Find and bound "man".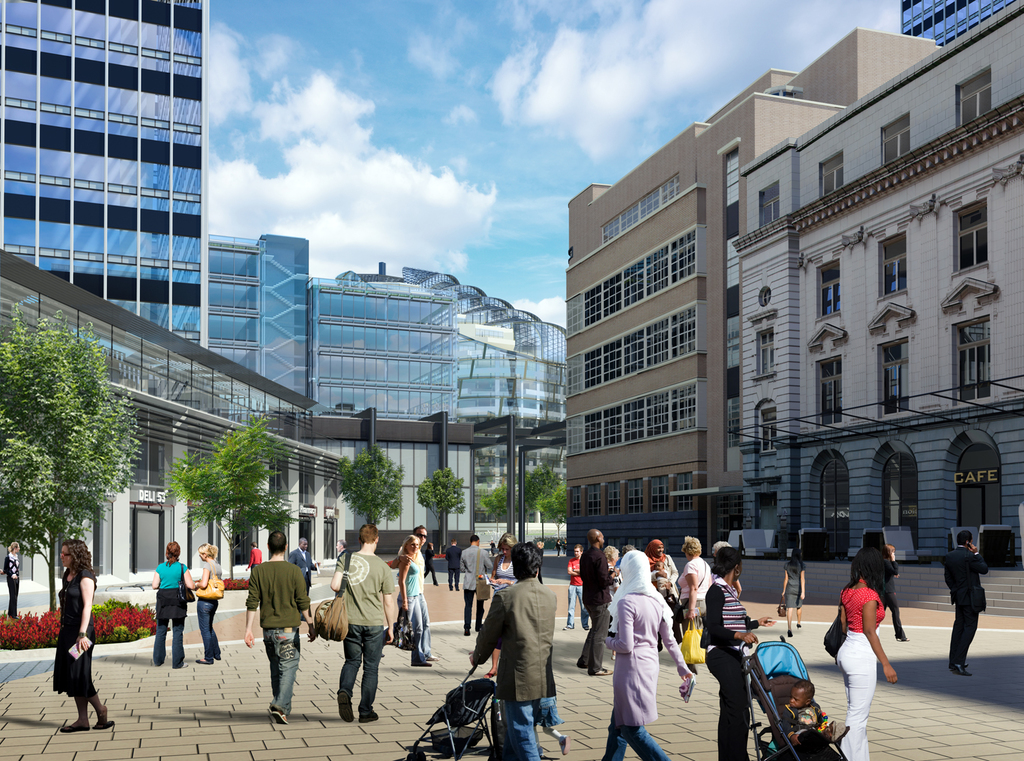
Bound: (left=938, top=530, right=992, bottom=676).
